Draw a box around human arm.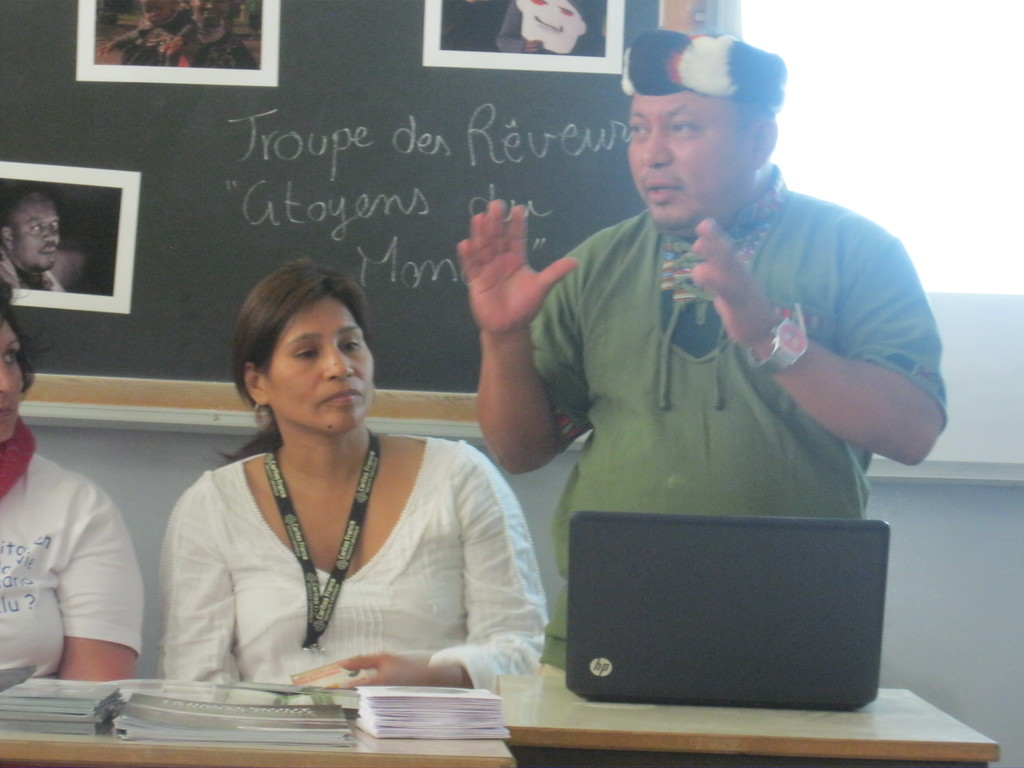
bbox=(324, 440, 554, 689).
